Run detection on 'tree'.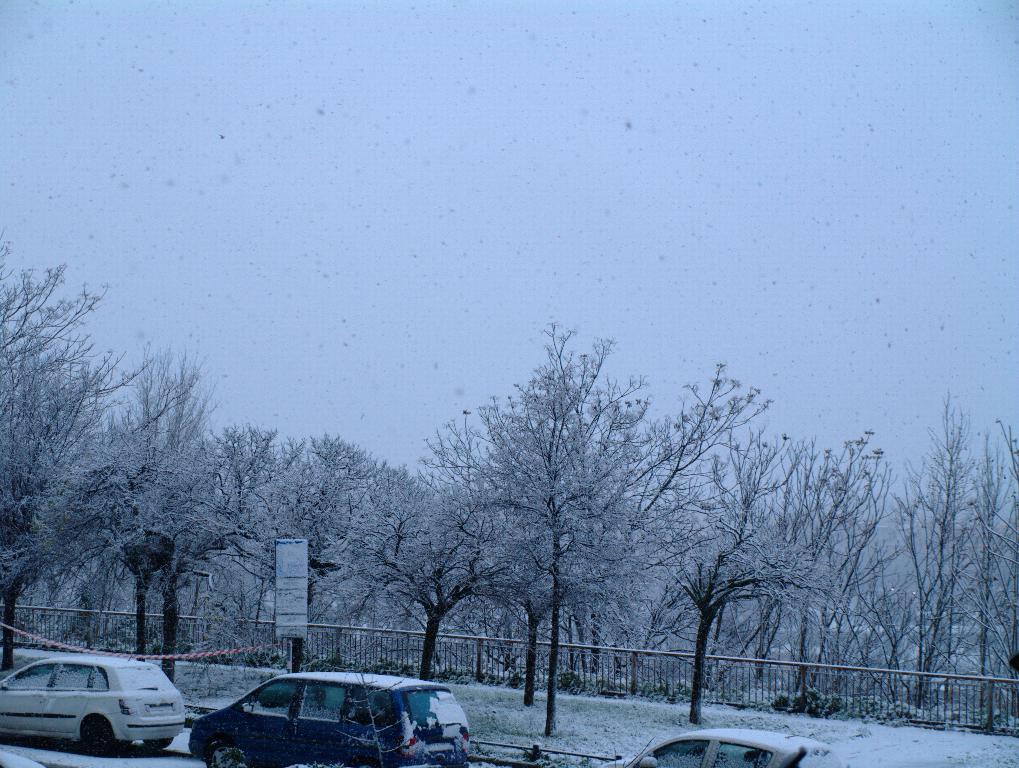
Result: bbox(3, 224, 173, 648).
